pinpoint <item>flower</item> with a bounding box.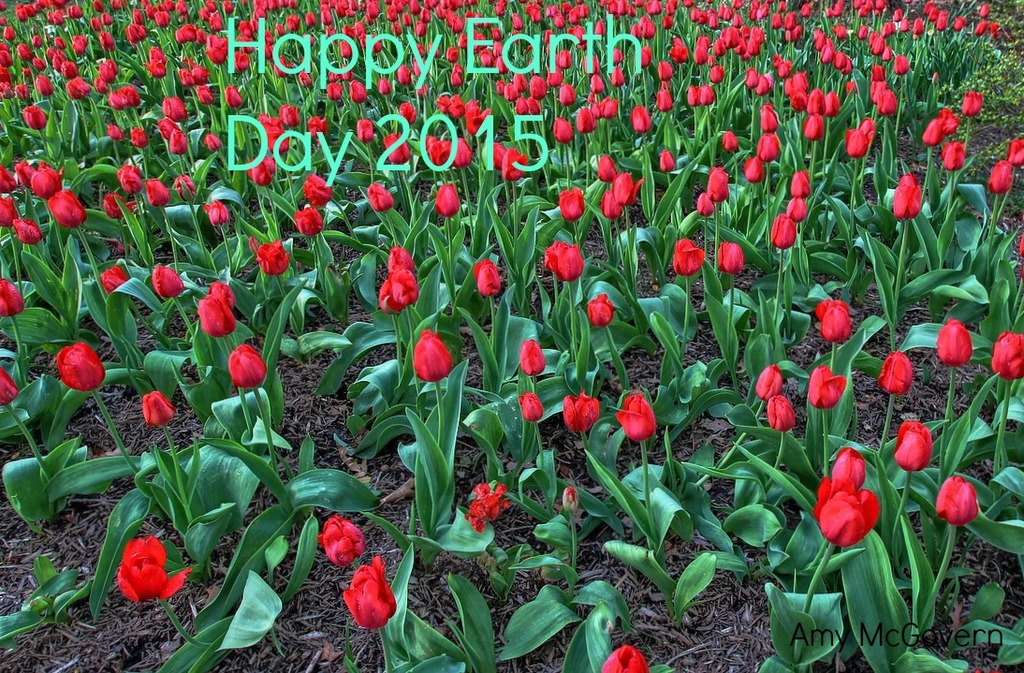
box=[196, 290, 234, 334].
